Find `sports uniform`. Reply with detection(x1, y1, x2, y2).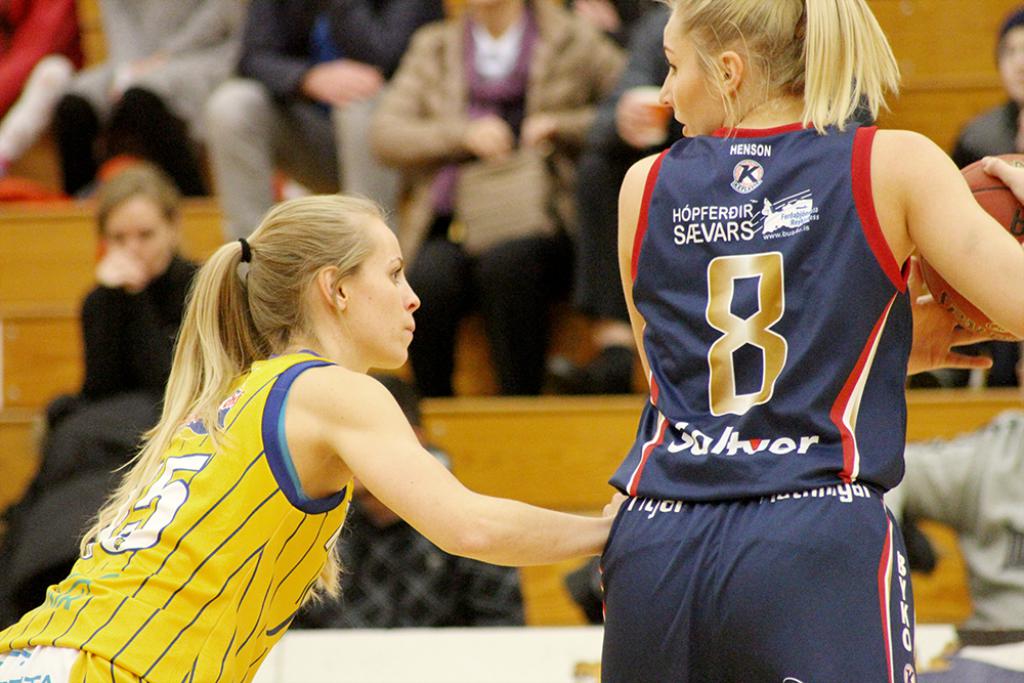
detection(0, 351, 353, 682).
